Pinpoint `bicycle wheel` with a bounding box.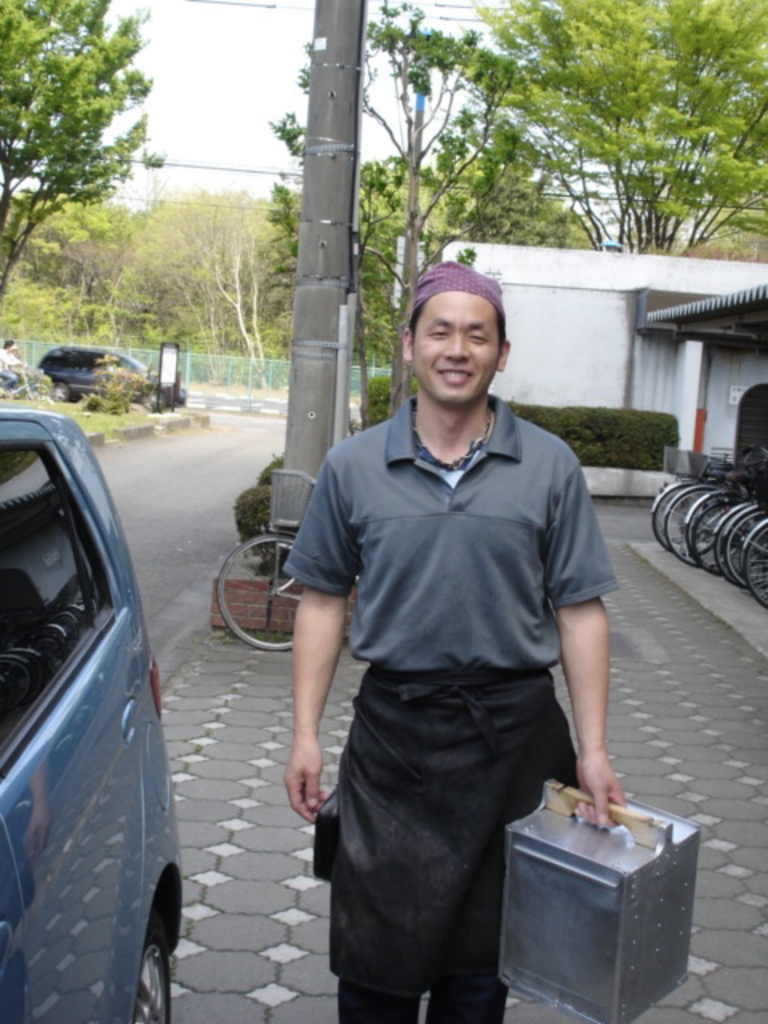
left=741, top=525, right=766, bottom=606.
